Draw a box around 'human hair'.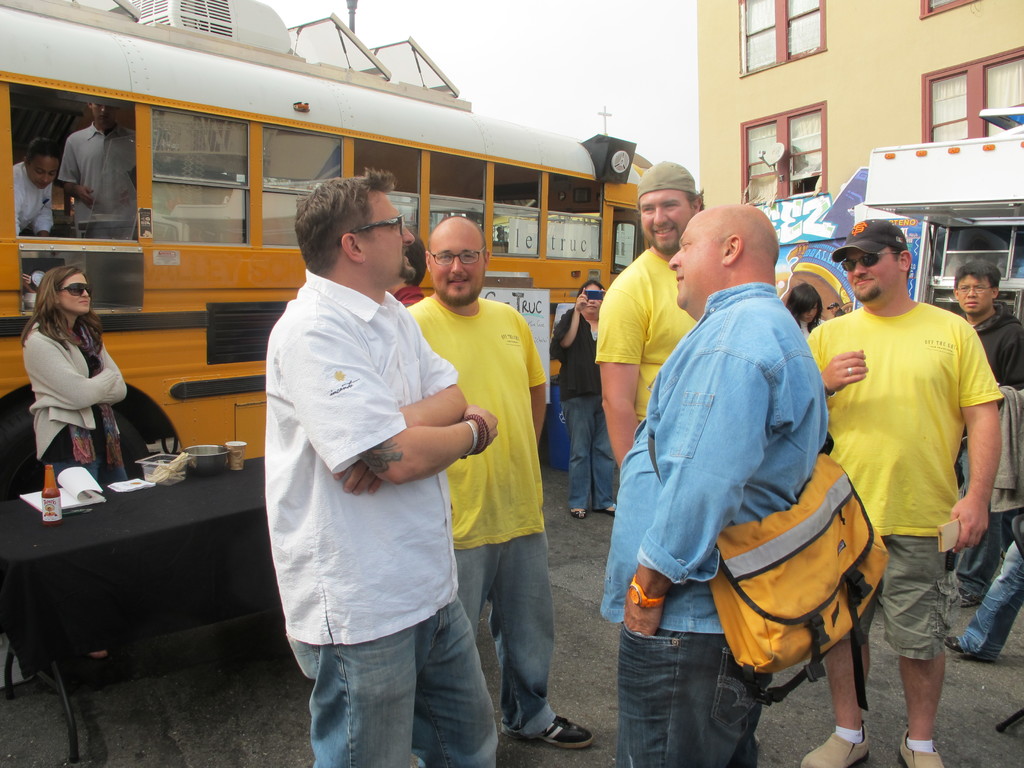
<box>20,260,92,348</box>.
